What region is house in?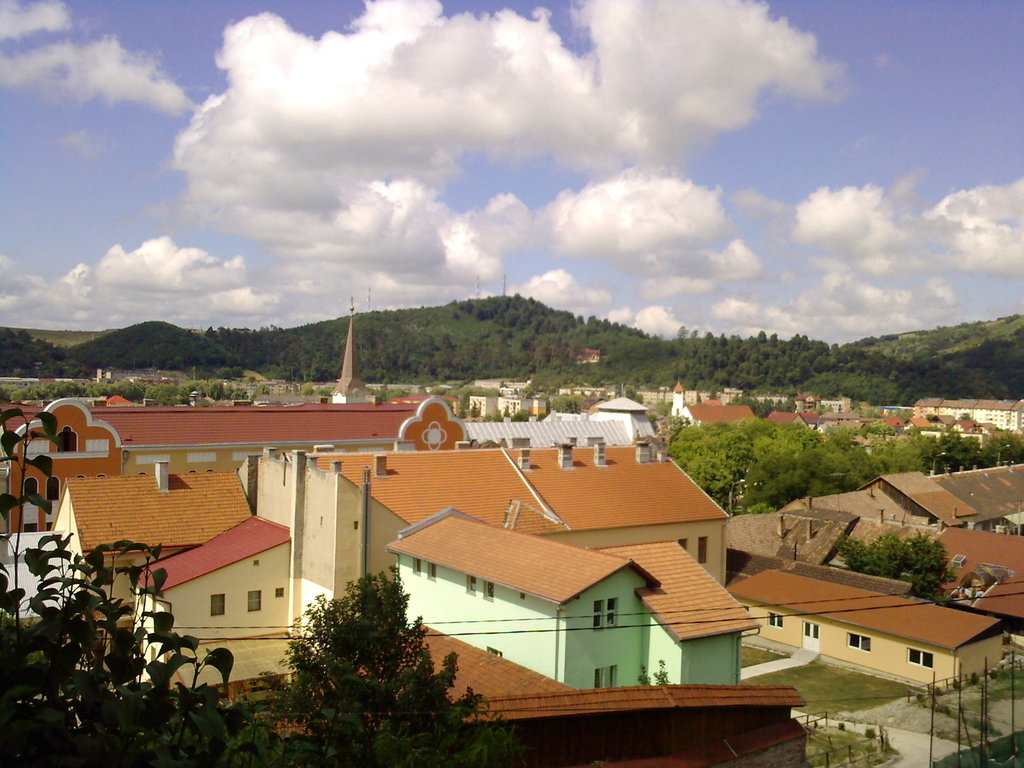
[391, 520, 653, 705].
